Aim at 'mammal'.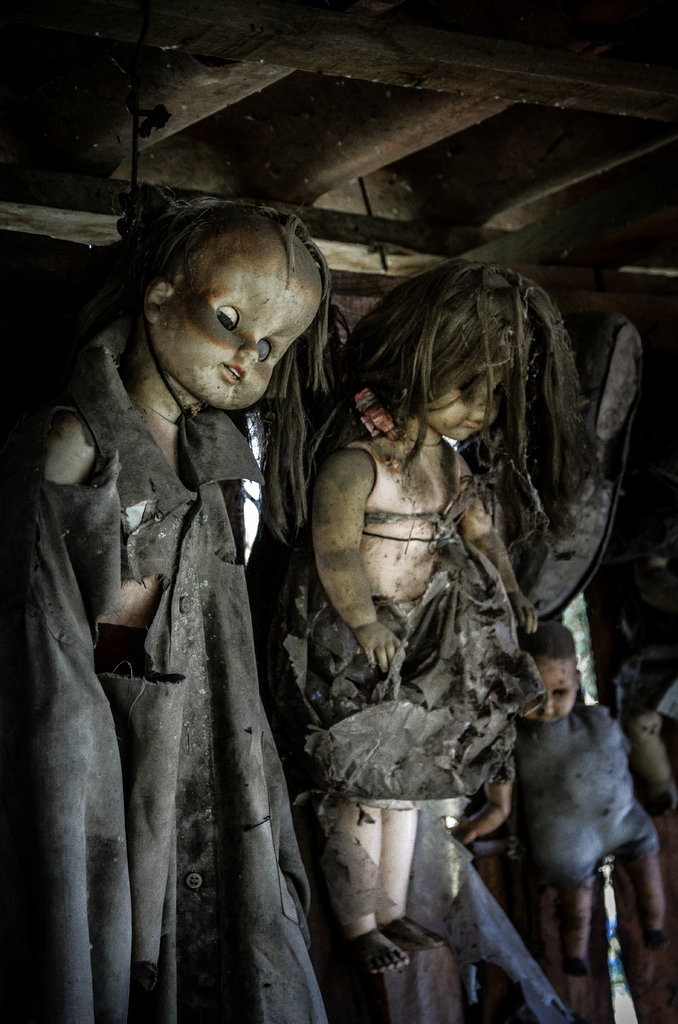
Aimed at {"left": 249, "top": 247, "right": 625, "bottom": 986}.
